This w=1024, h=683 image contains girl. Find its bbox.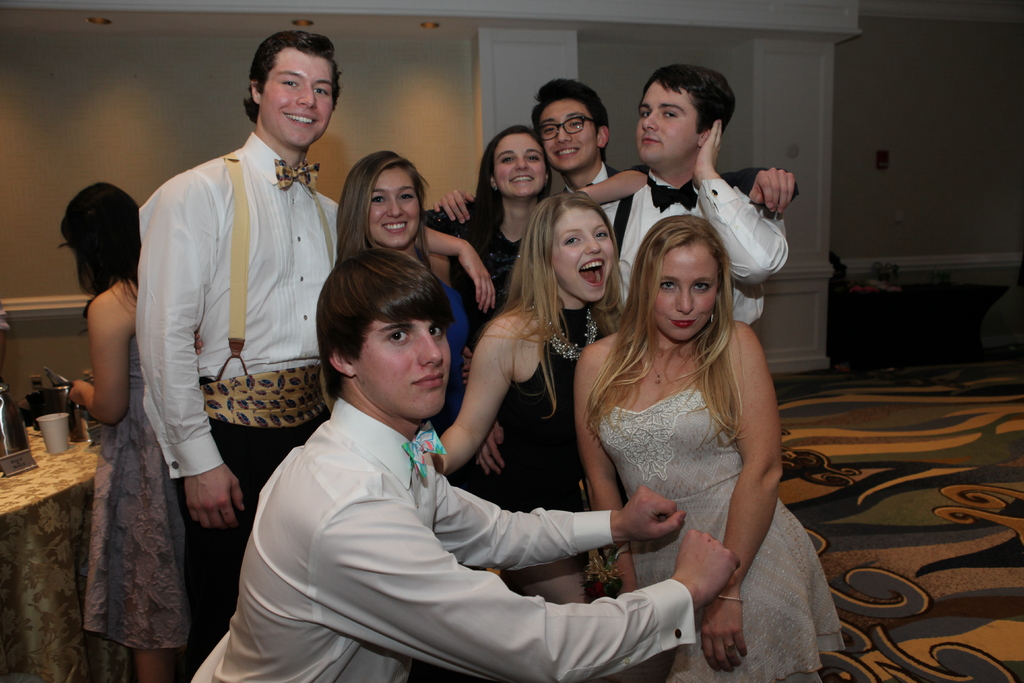
332 146 472 432.
